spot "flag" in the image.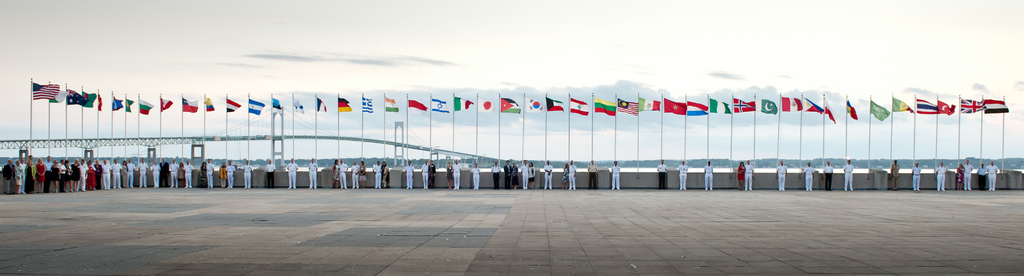
"flag" found at bbox(109, 97, 117, 108).
